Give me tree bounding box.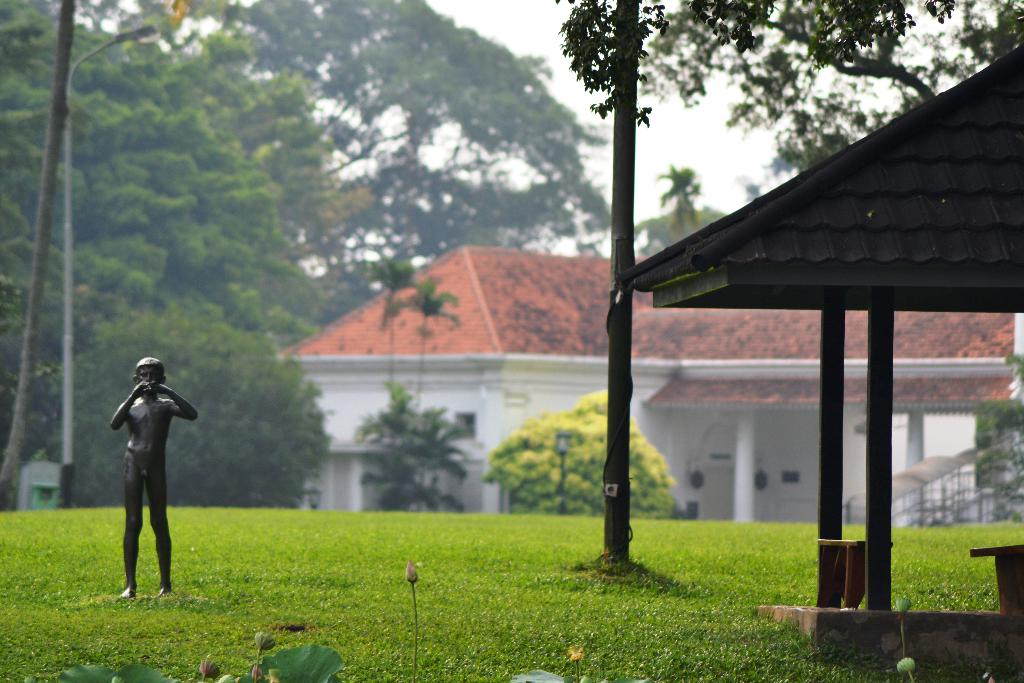
{"x1": 346, "y1": 381, "x2": 475, "y2": 516}.
